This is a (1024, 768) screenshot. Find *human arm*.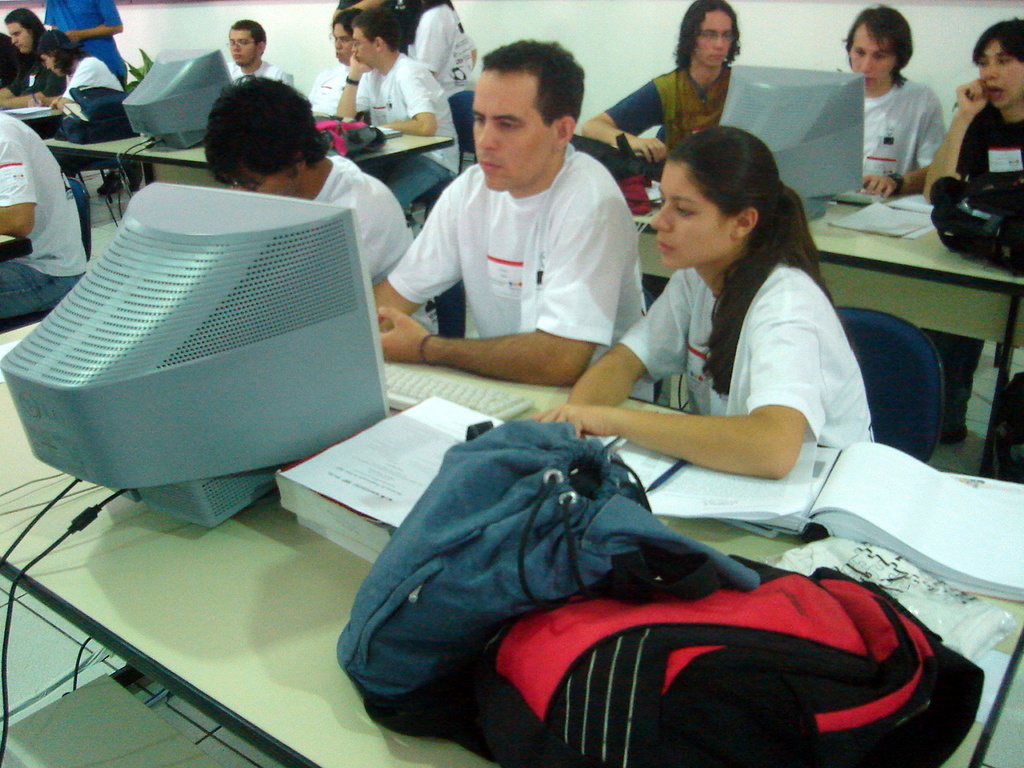
Bounding box: <region>569, 362, 814, 496</region>.
